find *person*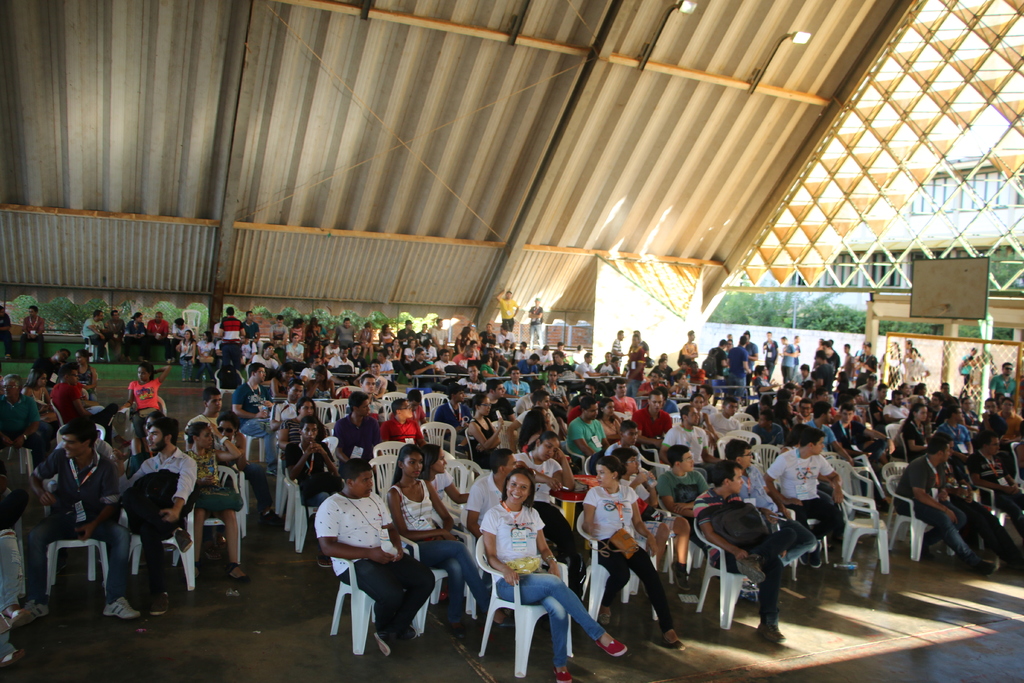
(x1=196, y1=322, x2=216, y2=385)
